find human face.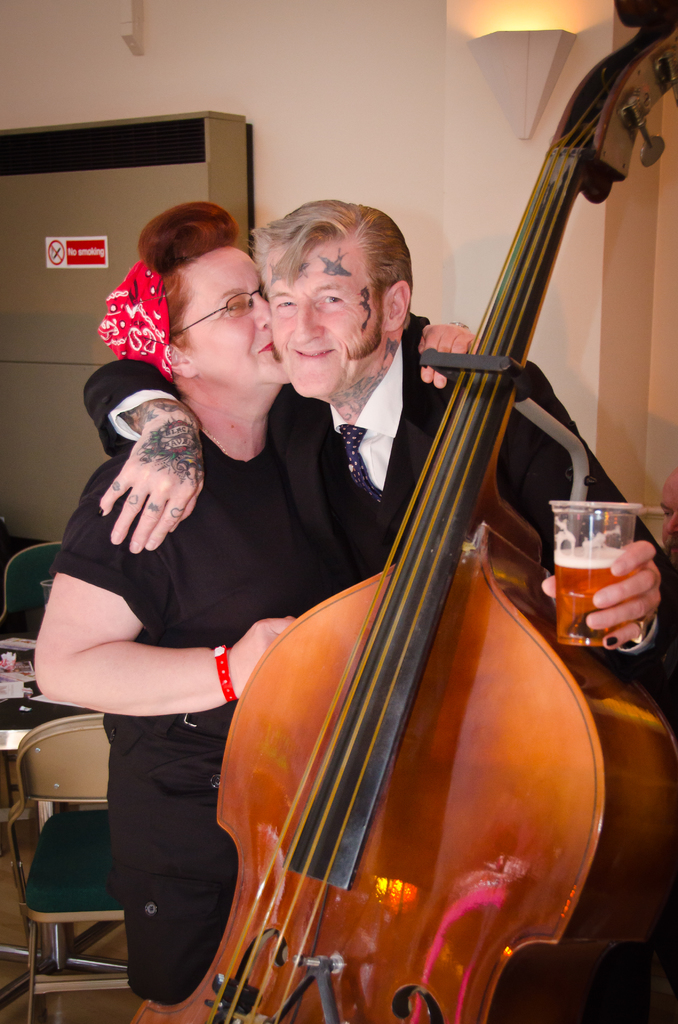
<box>261,232,387,402</box>.
